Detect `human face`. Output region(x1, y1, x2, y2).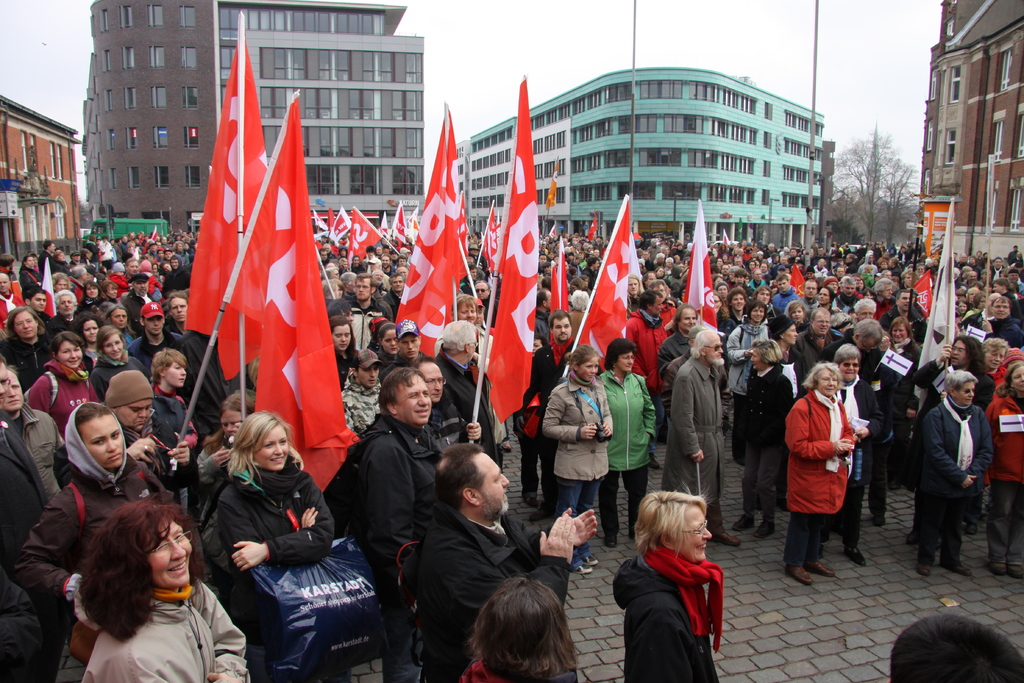
region(33, 289, 47, 318).
